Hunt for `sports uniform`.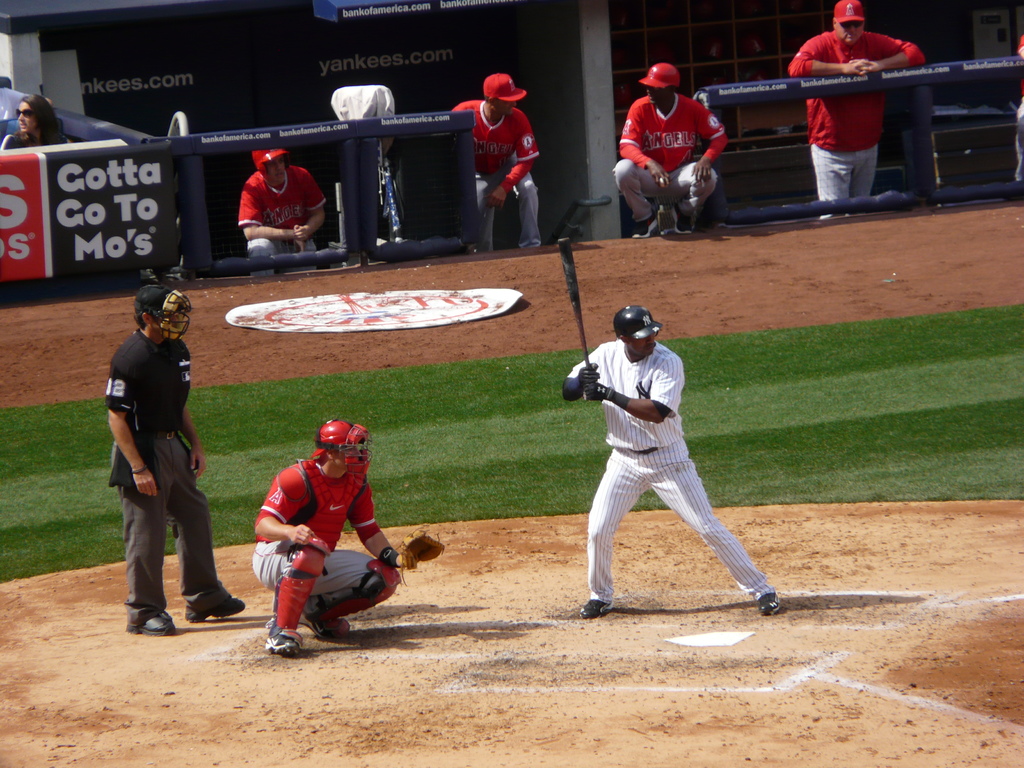
Hunted down at [x1=97, y1=326, x2=211, y2=624].
